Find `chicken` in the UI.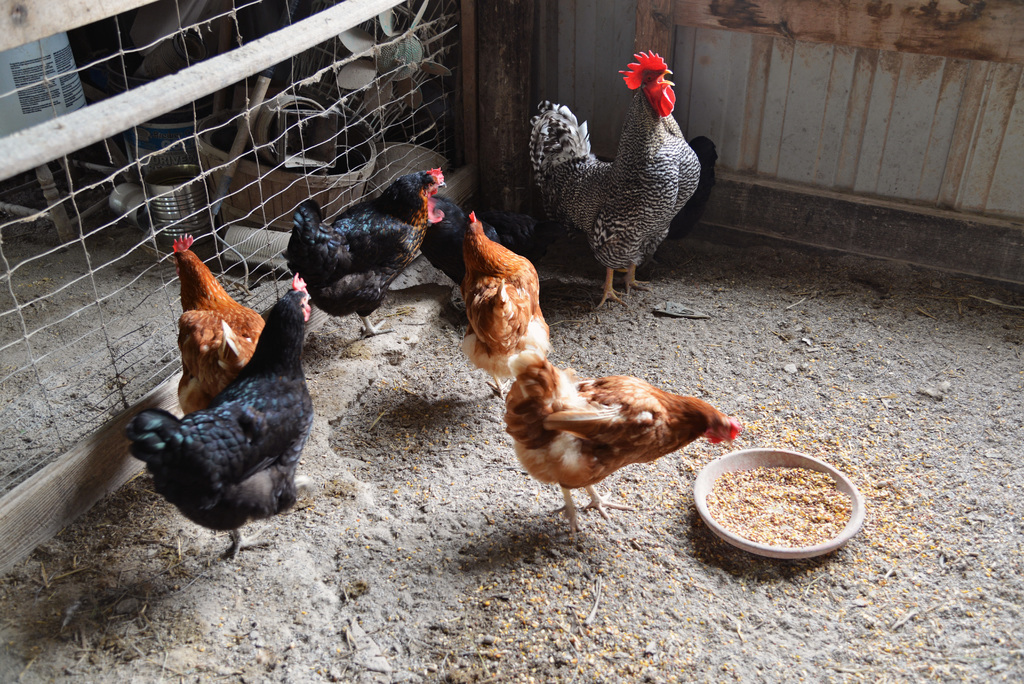
UI element at locate(175, 226, 269, 411).
